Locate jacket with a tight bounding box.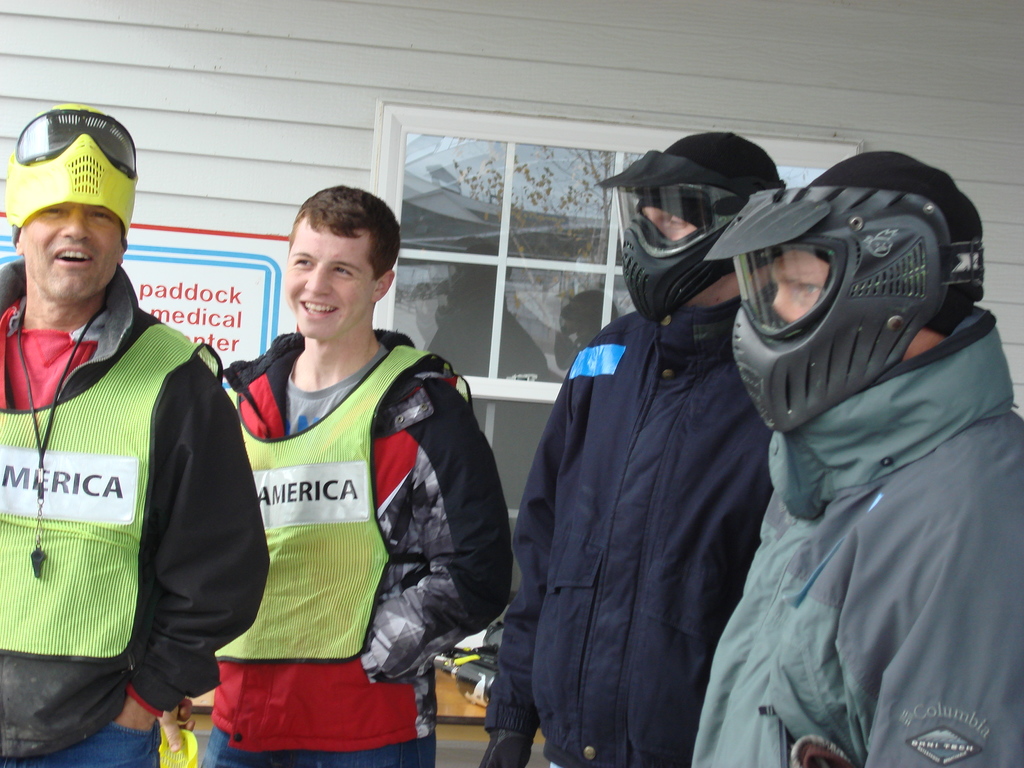
x1=477, y1=307, x2=779, y2=767.
